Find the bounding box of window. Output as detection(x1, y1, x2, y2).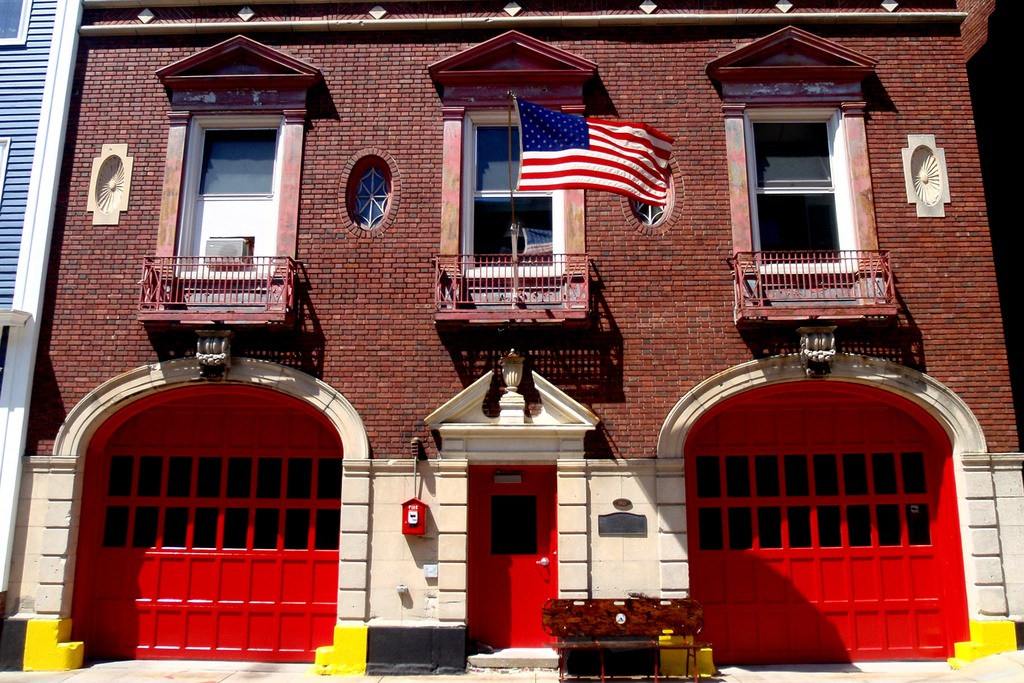
detection(460, 109, 573, 302).
